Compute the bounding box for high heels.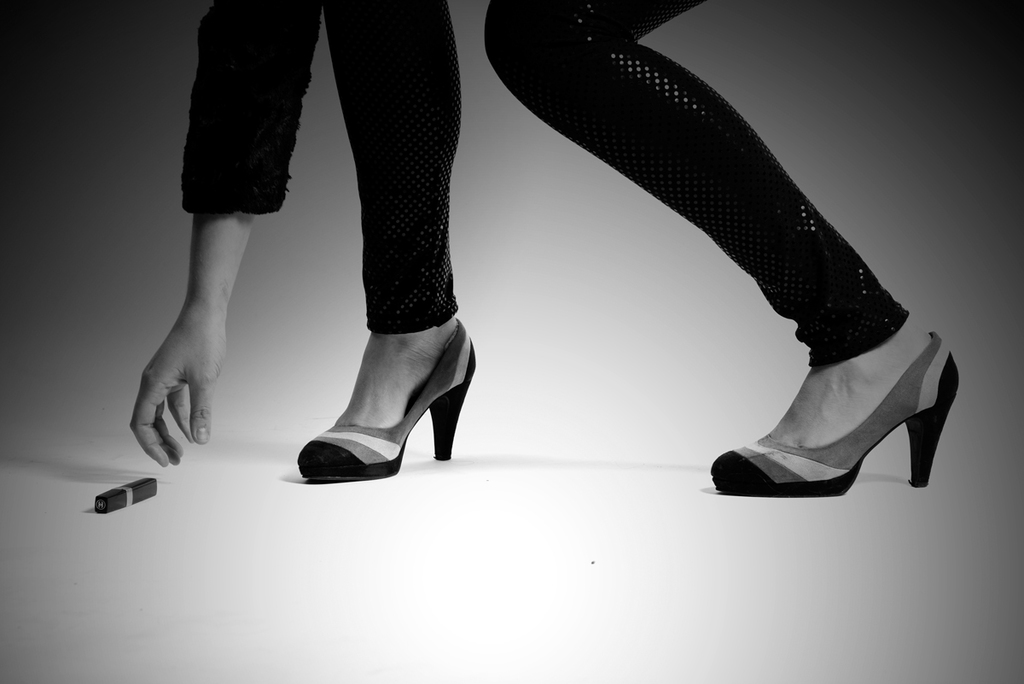
(x1=713, y1=330, x2=958, y2=499).
